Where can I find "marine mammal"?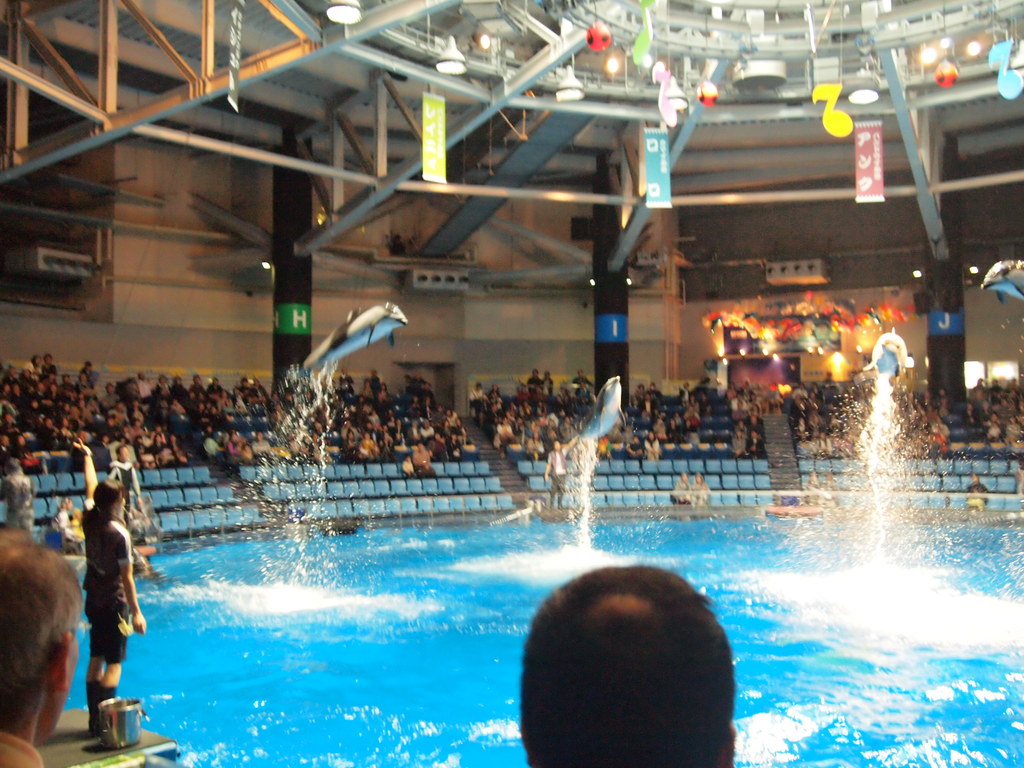
You can find it at [846, 326, 915, 413].
